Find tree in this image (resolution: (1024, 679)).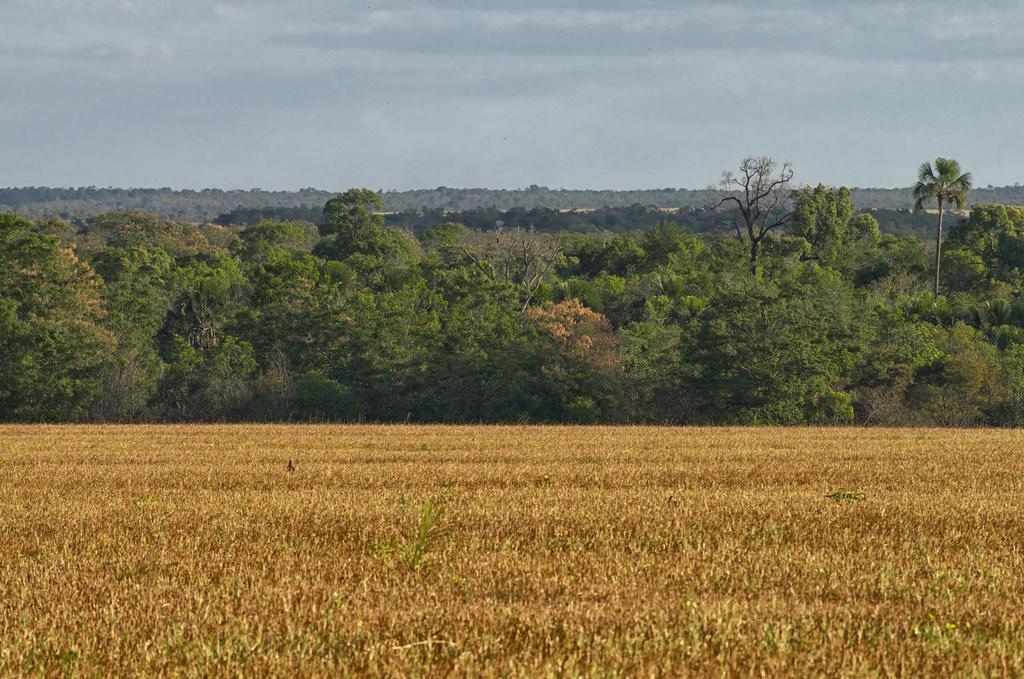
<region>433, 343, 615, 430</region>.
